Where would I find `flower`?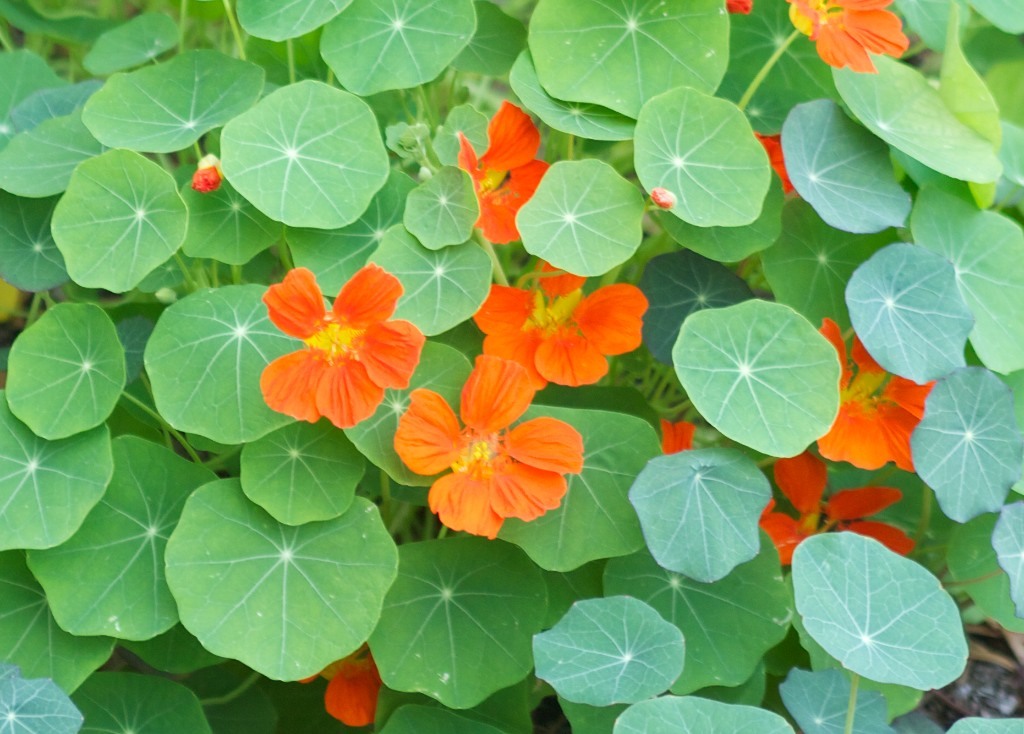
At box=[451, 98, 550, 246].
